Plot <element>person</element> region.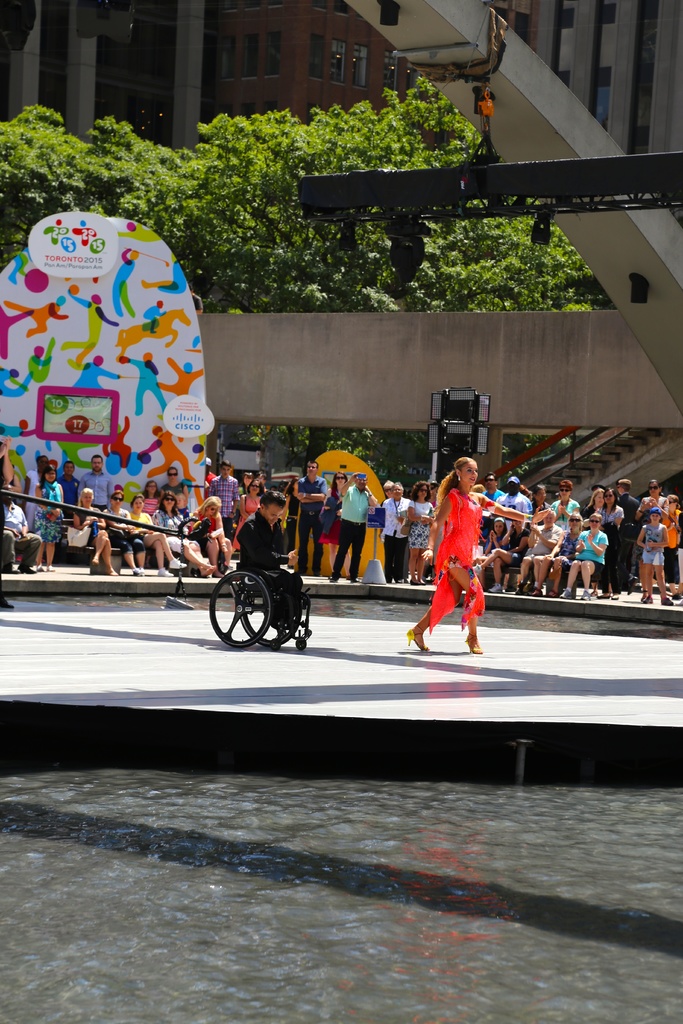
Plotted at bbox=(425, 442, 506, 641).
